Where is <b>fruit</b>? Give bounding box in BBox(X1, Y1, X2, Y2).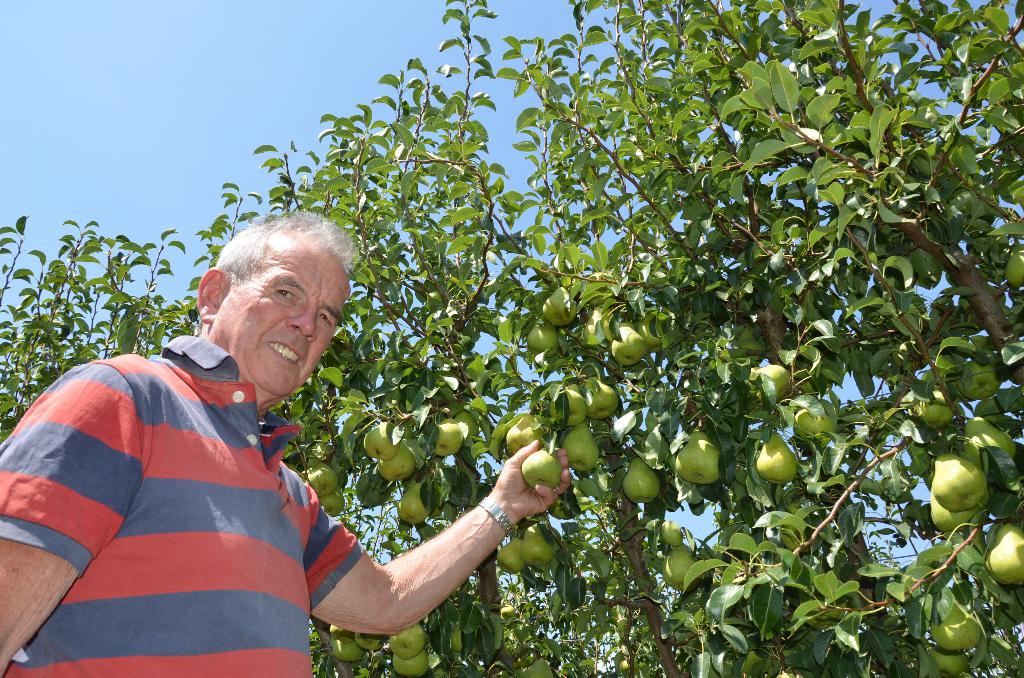
BBox(520, 521, 556, 565).
